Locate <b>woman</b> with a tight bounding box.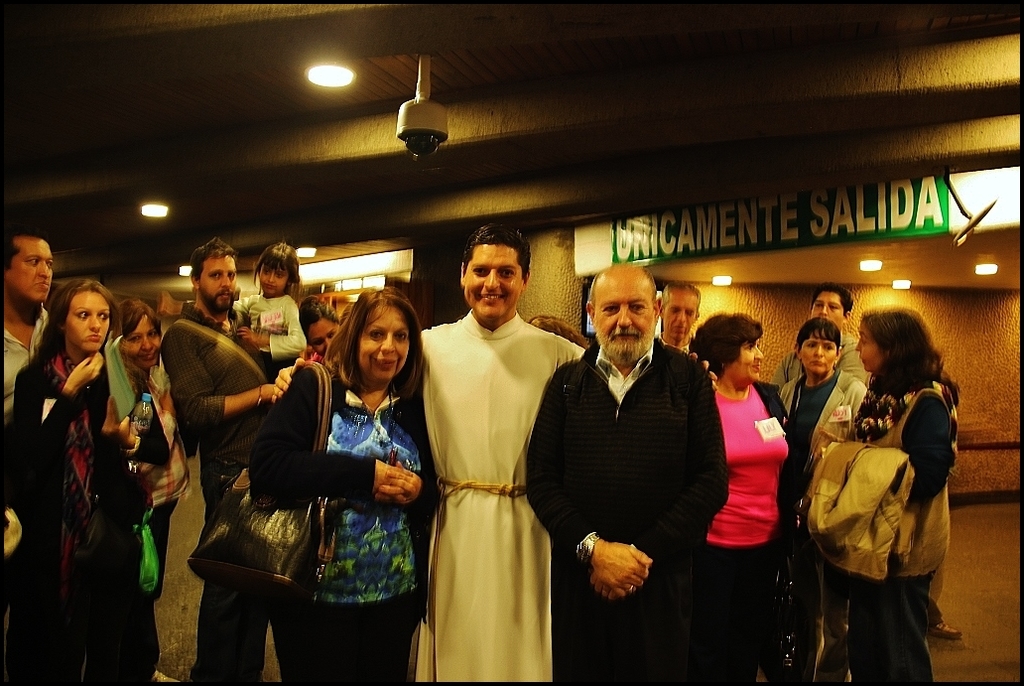
crop(112, 297, 192, 682).
